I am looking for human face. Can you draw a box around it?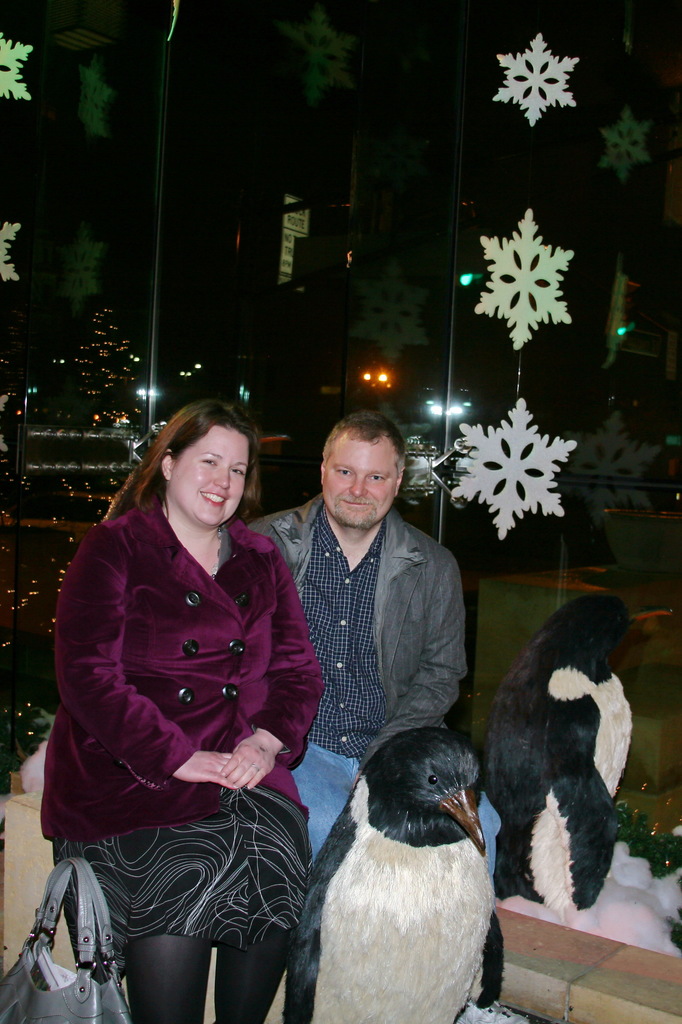
Sure, the bounding box is l=172, t=434, r=254, b=532.
